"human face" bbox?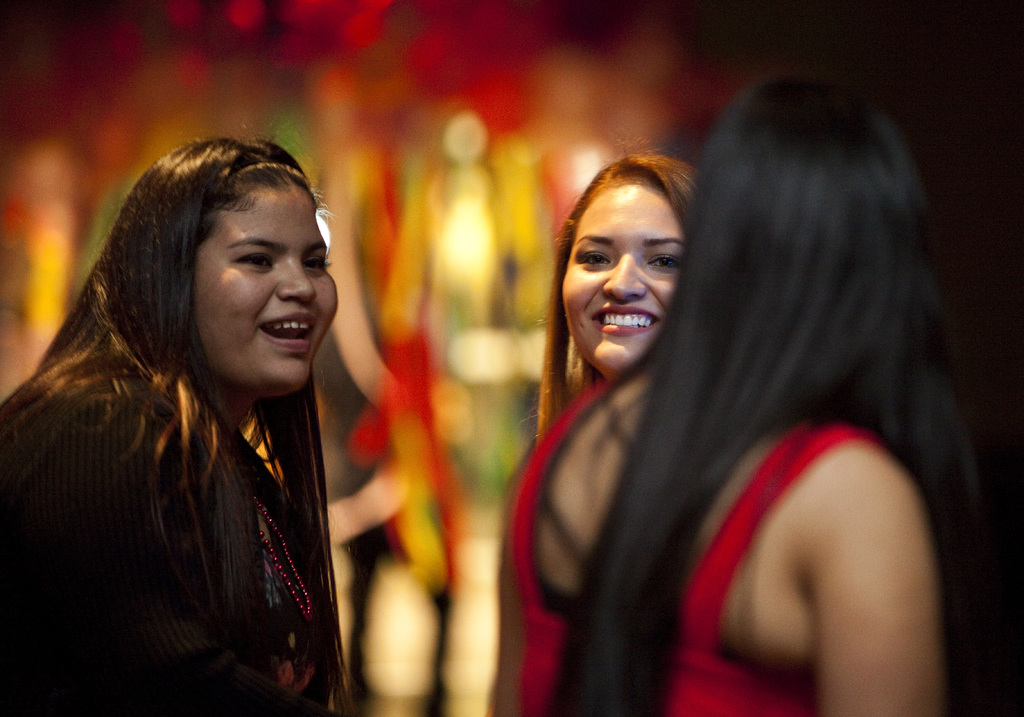
[559,182,684,372]
